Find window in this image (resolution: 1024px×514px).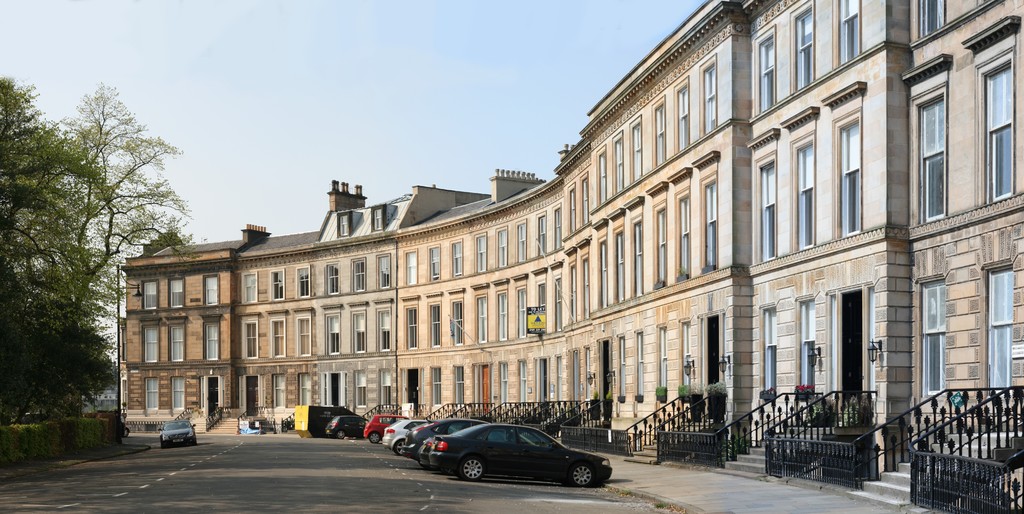
[x1=204, y1=319, x2=223, y2=362].
